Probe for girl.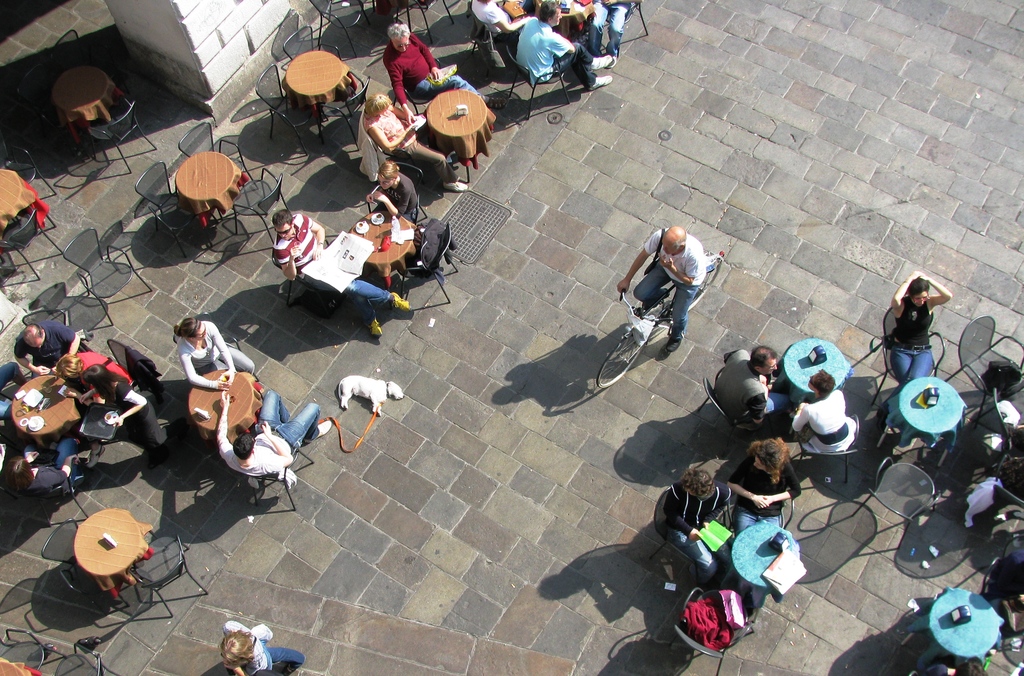
Probe result: Rect(365, 159, 419, 223).
